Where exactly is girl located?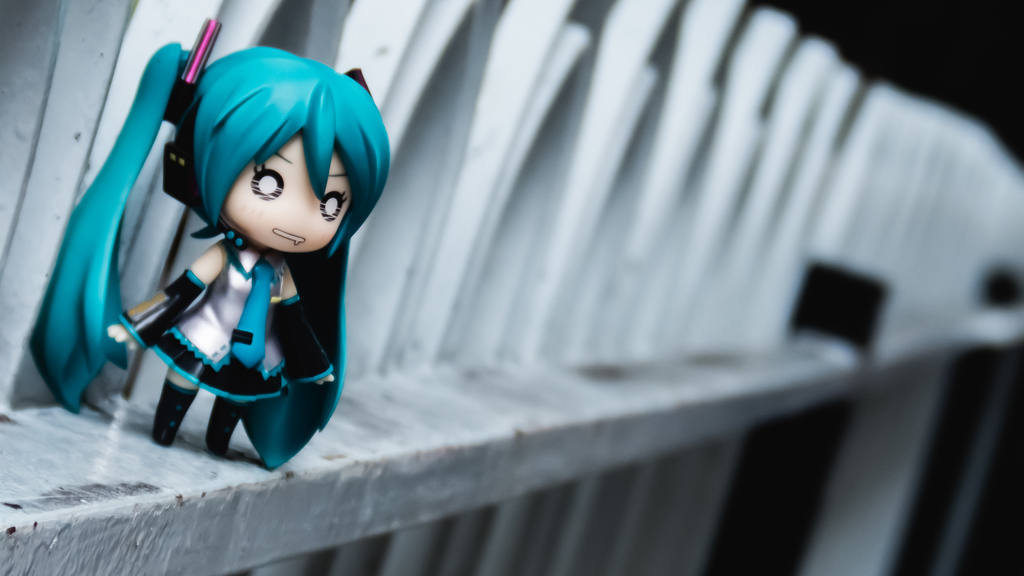
Its bounding box is x1=22, y1=13, x2=390, y2=474.
